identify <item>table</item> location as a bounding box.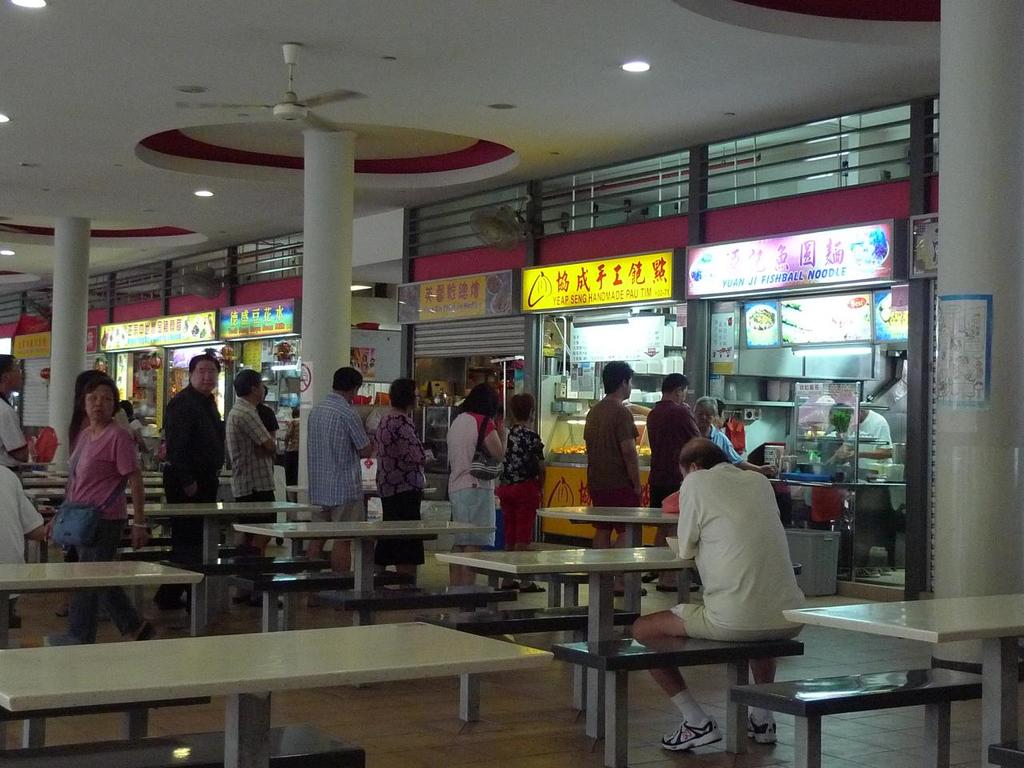
bbox=[0, 618, 553, 767].
